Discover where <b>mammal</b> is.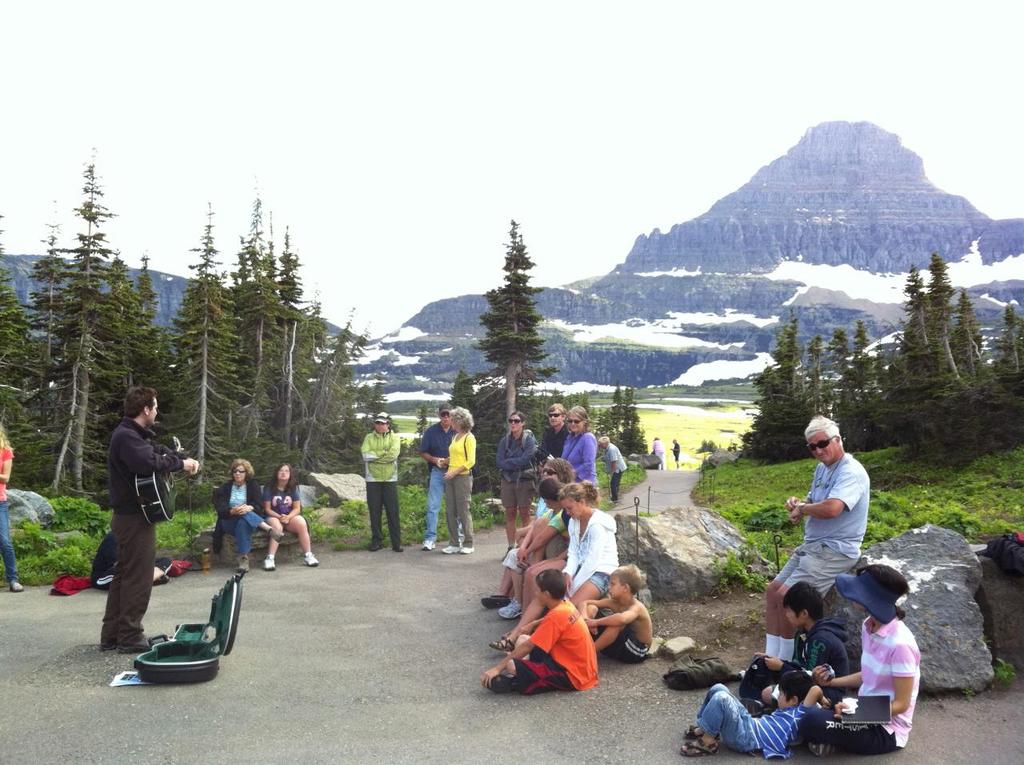
Discovered at [494, 409, 538, 552].
